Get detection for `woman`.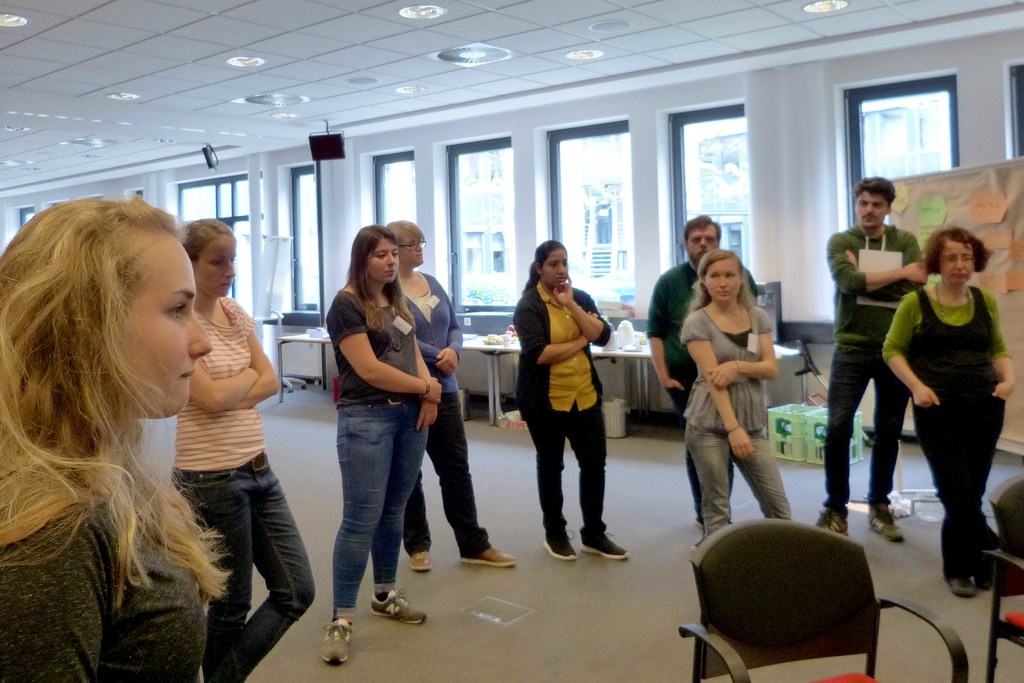
Detection: Rect(385, 220, 519, 573).
